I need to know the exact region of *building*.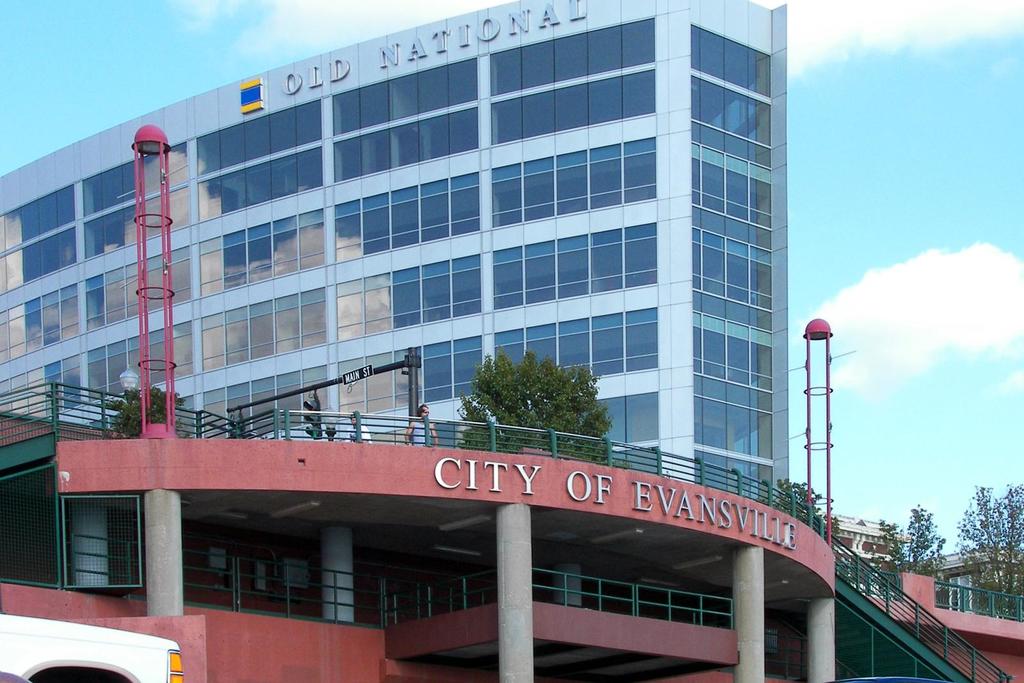
Region: bbox=[0, 382, 1023, 682].
